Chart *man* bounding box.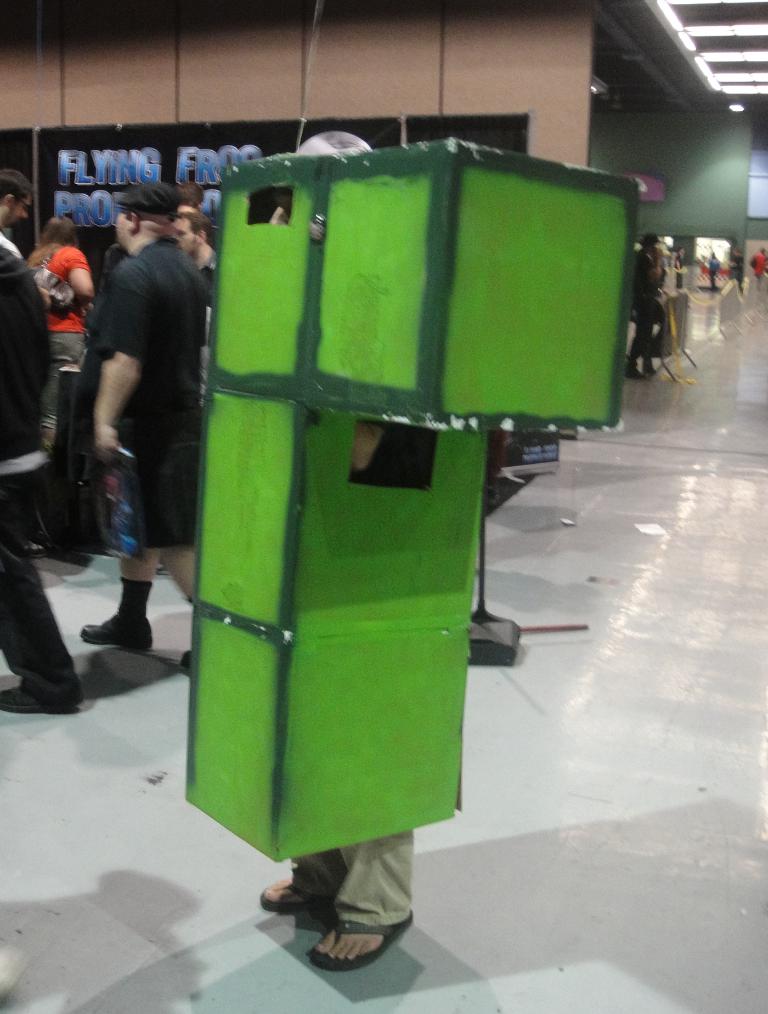
Charted: box(0, 167, 30, 267).
